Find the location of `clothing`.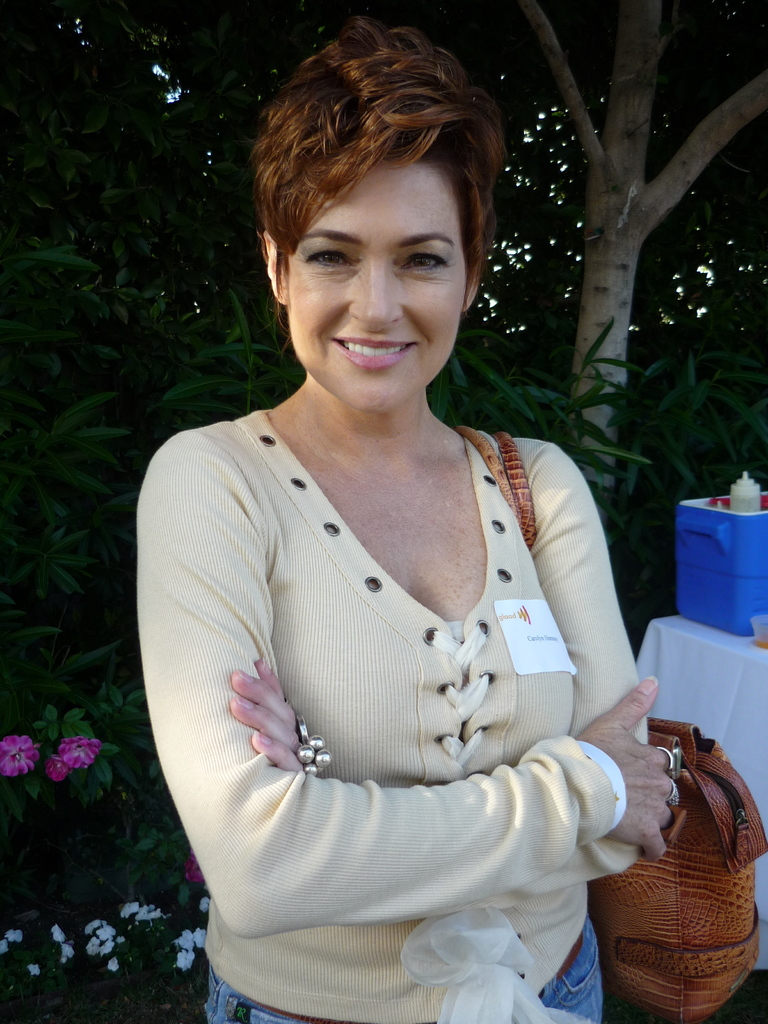
Location: <box>138,410,650,1023</box>.
